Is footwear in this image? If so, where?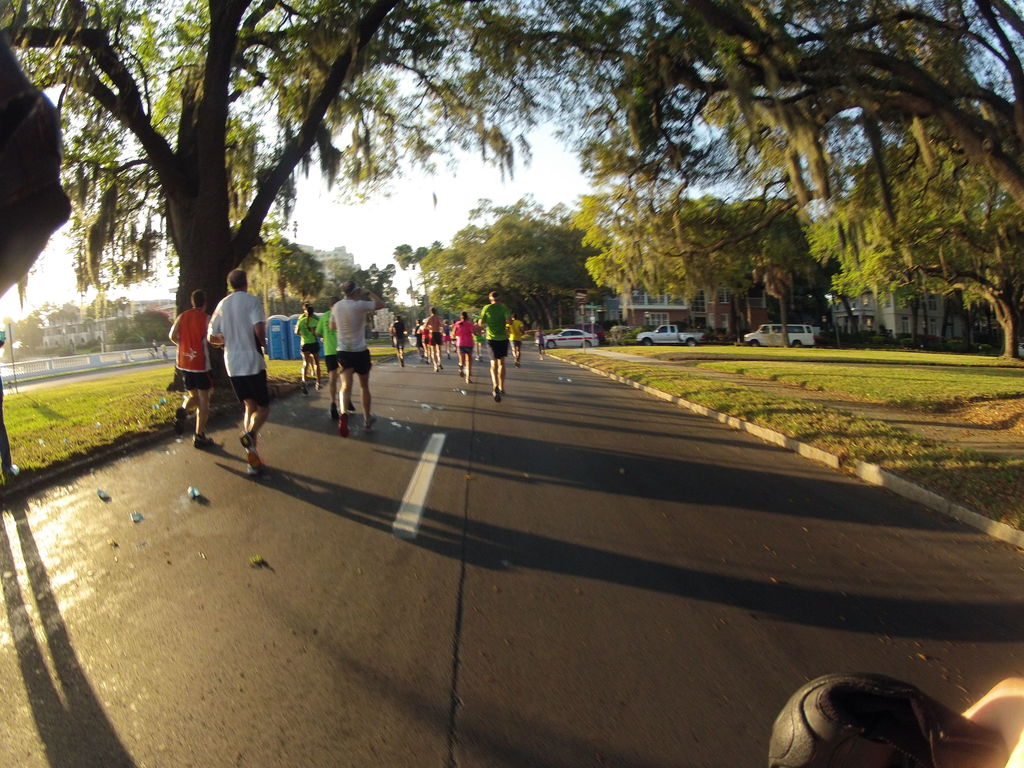
Yes, at box(492, 384, 500, 403).
